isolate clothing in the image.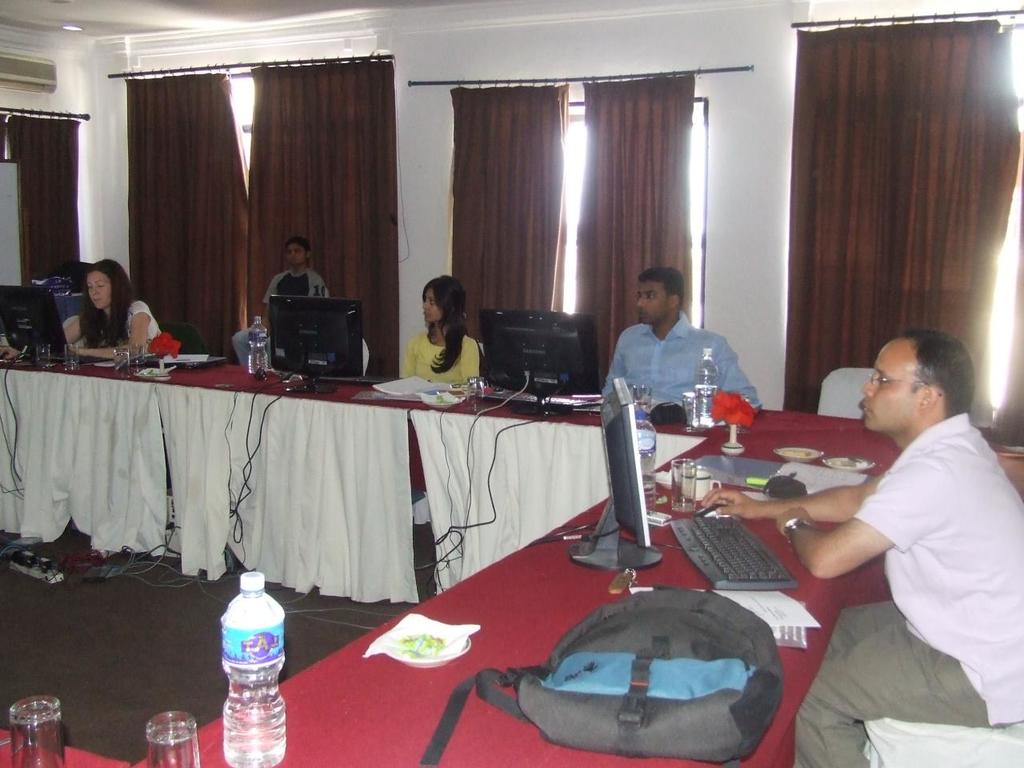
Isolated region: 89,302,167,360.
